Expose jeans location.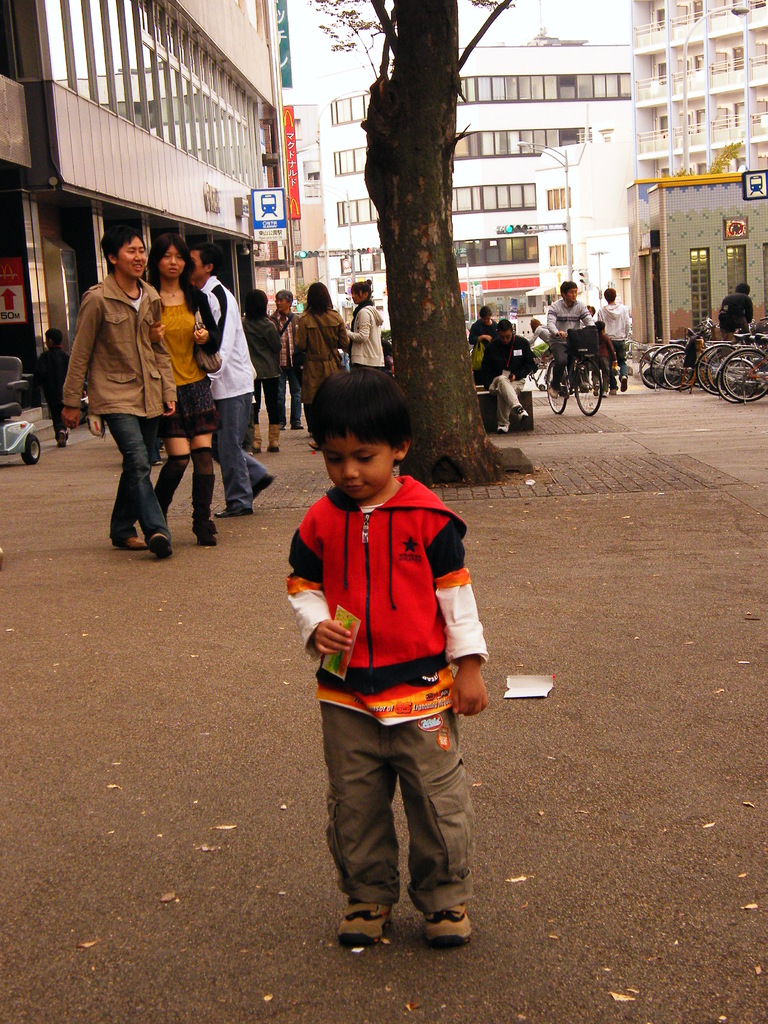
Exposed at box(205, 394, 271, 514).
